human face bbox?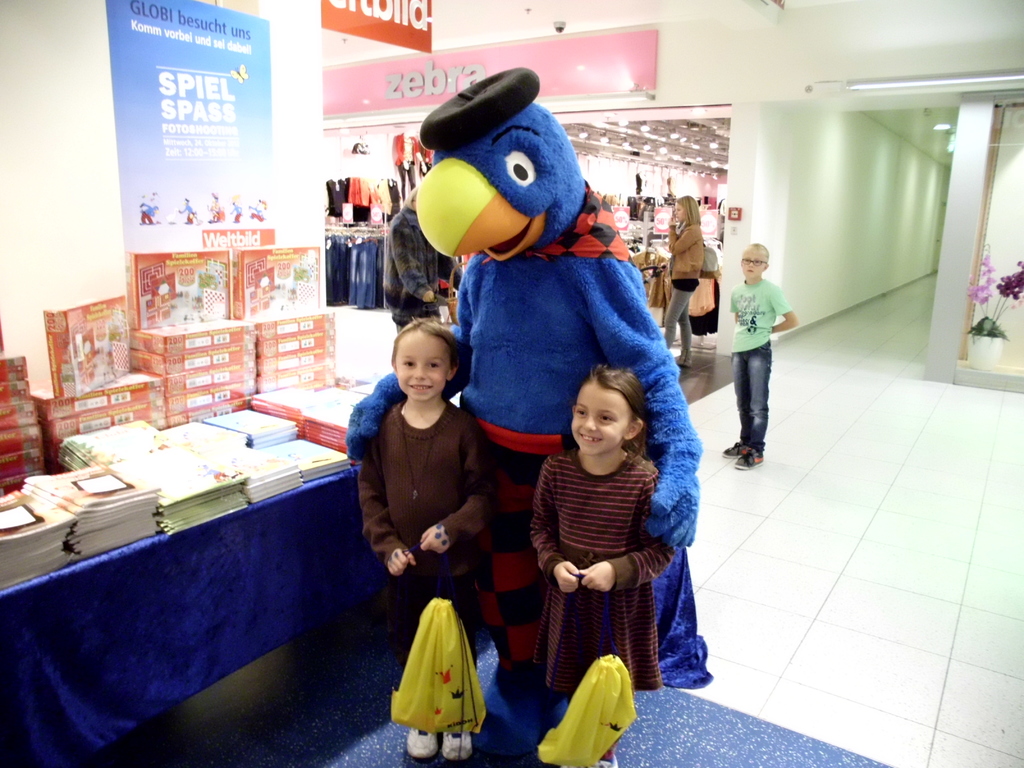
739/250/765/276
